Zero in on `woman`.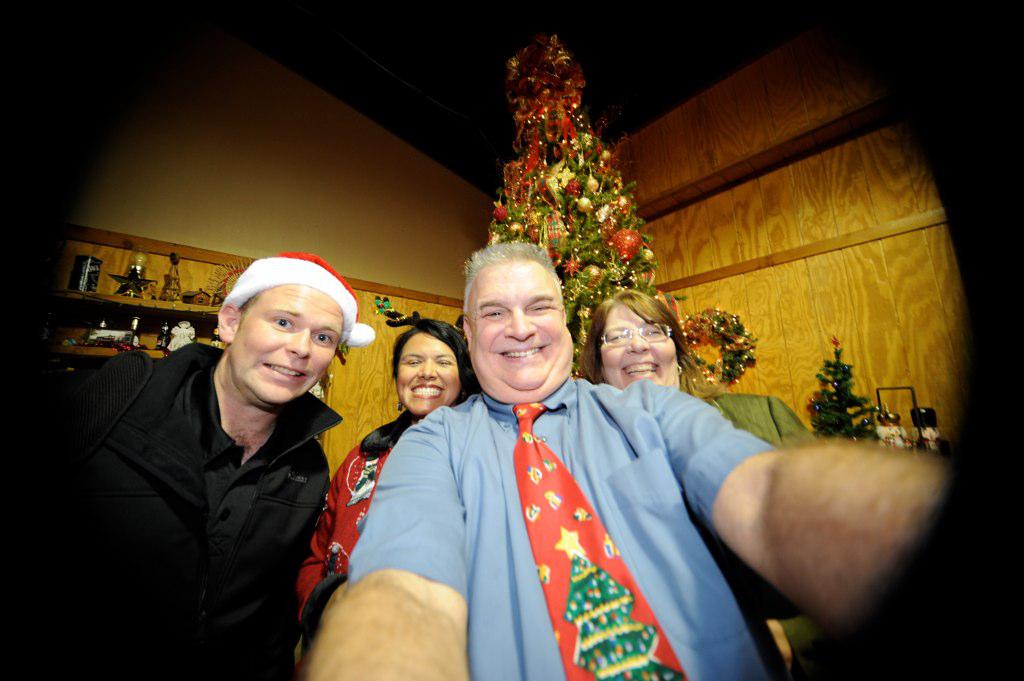
Zeroed in: 87 241 362 672.
